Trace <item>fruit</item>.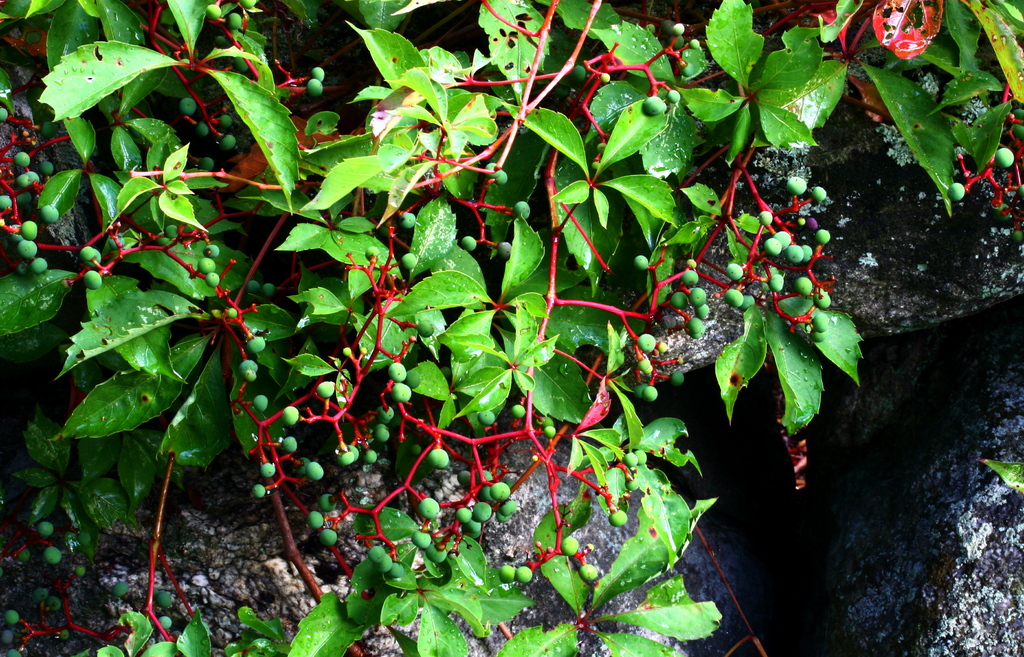
Traced to [left=4, top=607, right=19, bottom=625].
